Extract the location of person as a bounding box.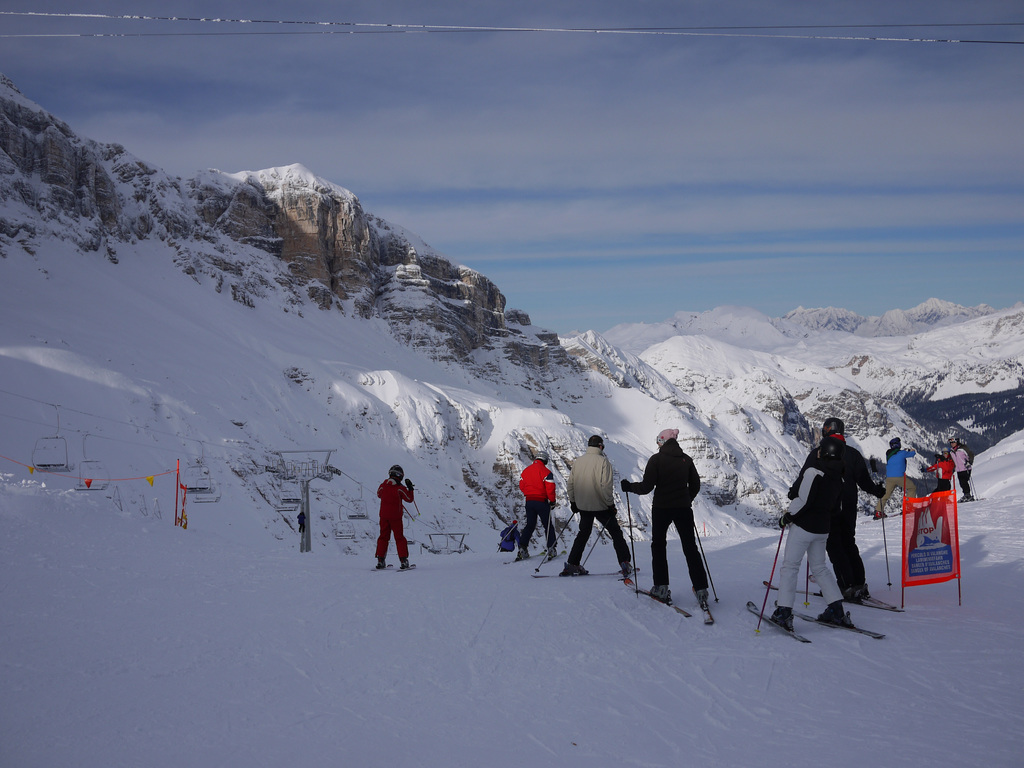
x1=519 y1=451 x2=556 y2=557.
